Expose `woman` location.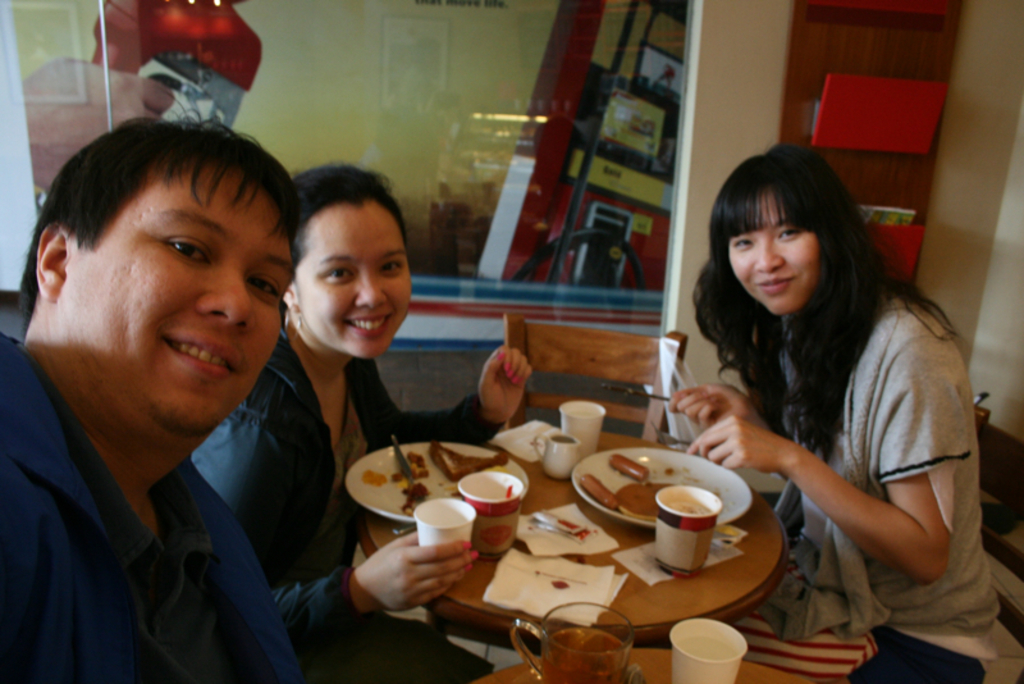
Exposed at 195, 159, 534, 683.
